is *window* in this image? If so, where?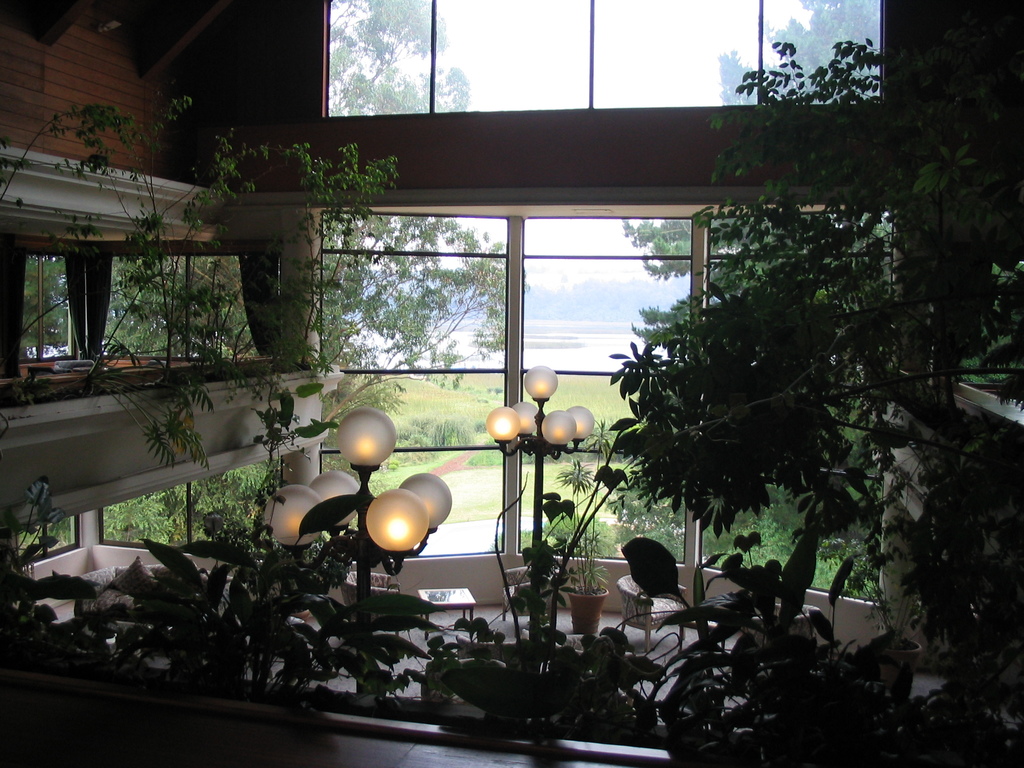
Yes, at [left=20, top=512, right=81, bottom=559].
